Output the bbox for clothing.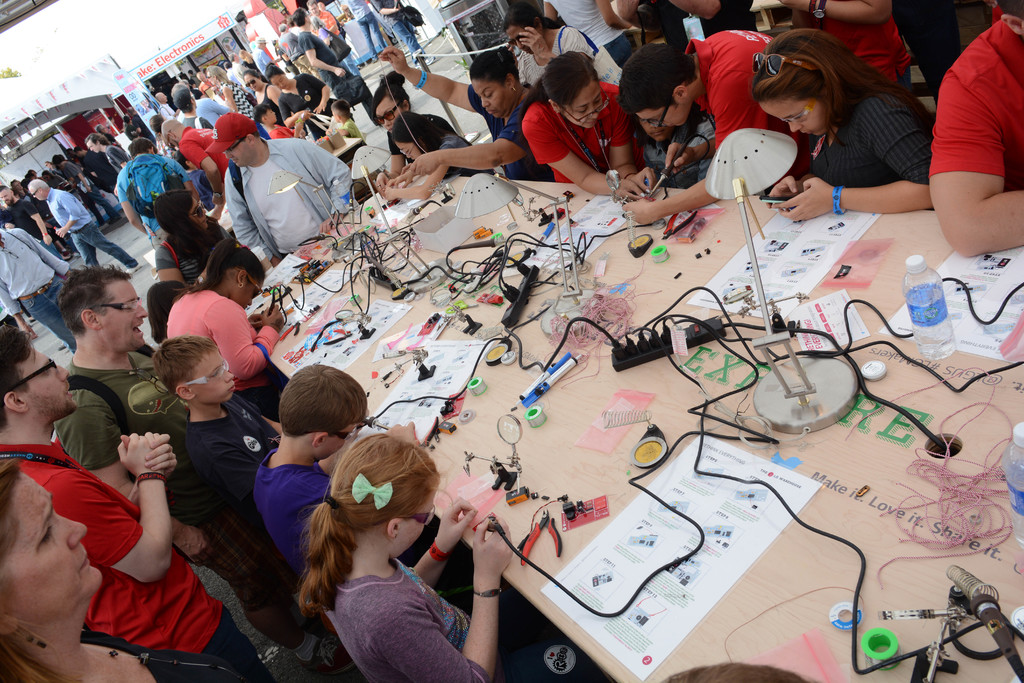
{"left": 923, "top": 20, "right": 1023, "bottom": 177}.
